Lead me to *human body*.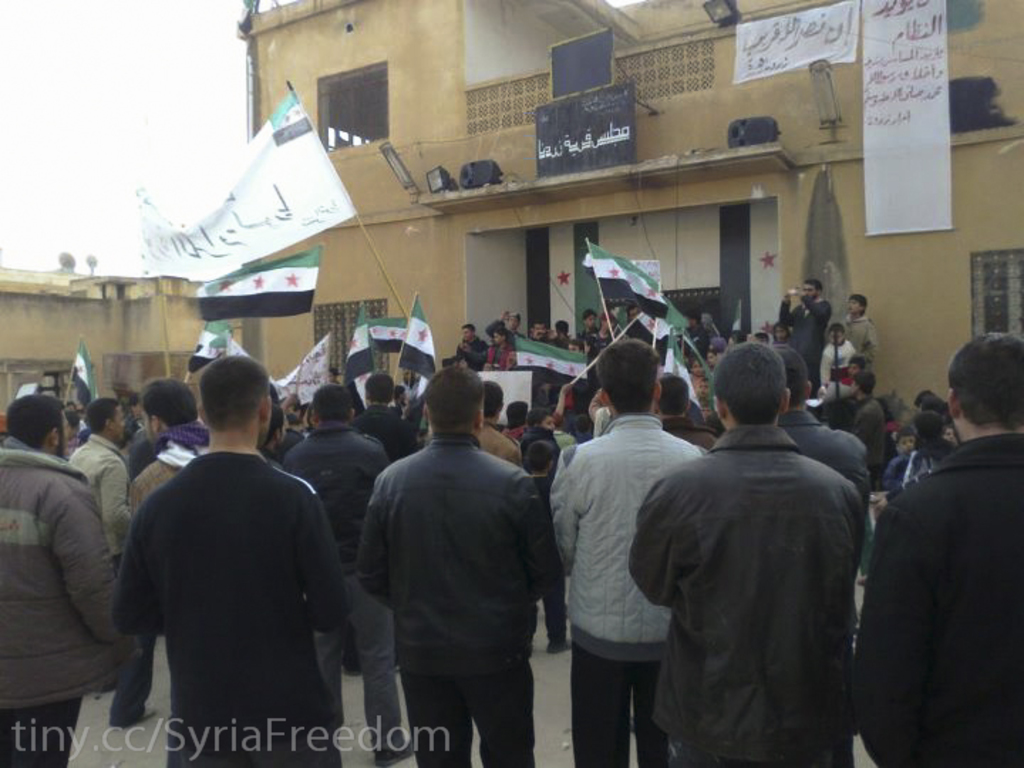
Lead to 848, 356, 866, 374.
